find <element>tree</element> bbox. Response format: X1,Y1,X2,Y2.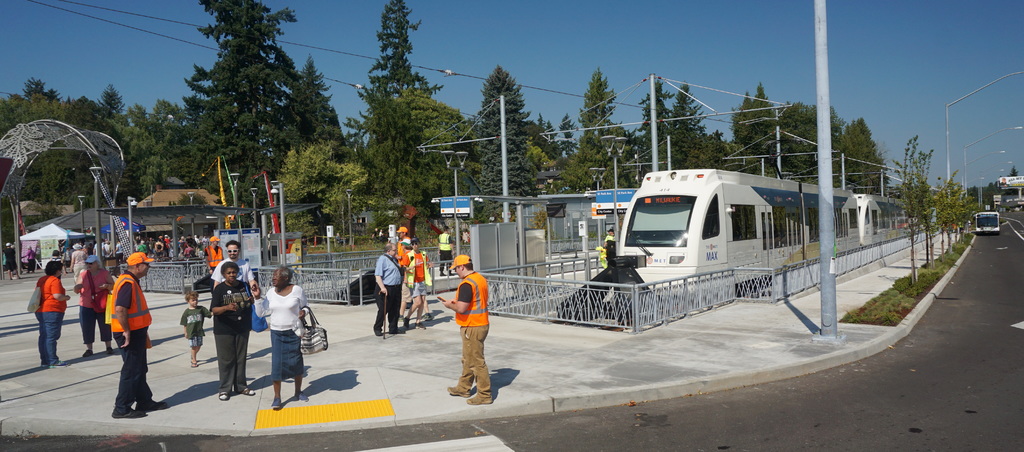
0,83,98,223.
